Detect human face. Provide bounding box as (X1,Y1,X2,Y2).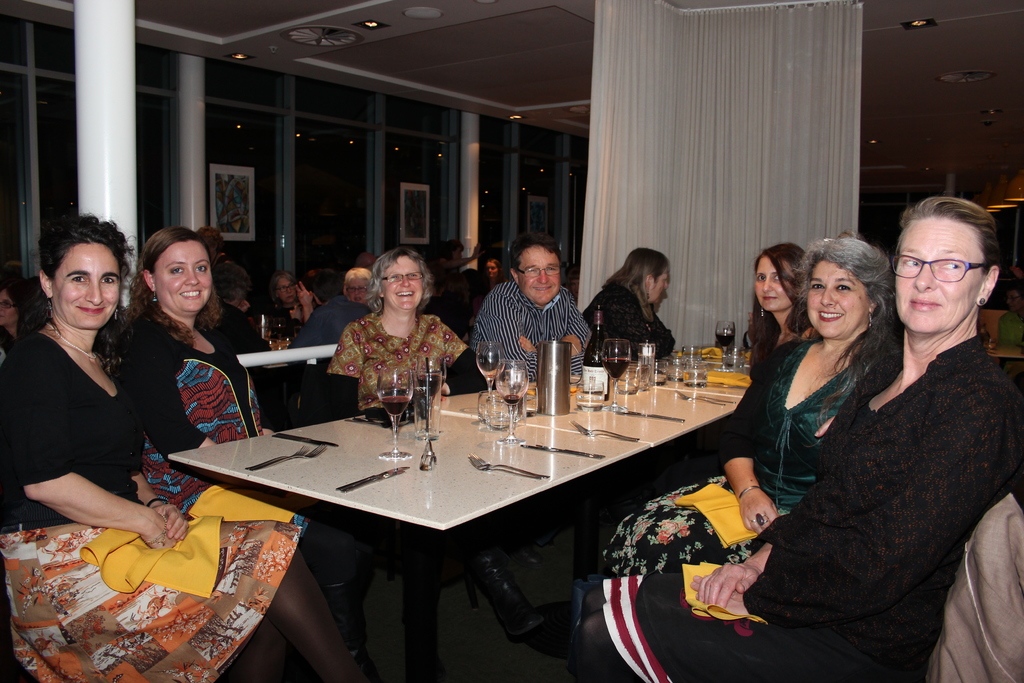
(55,242,114,329).
